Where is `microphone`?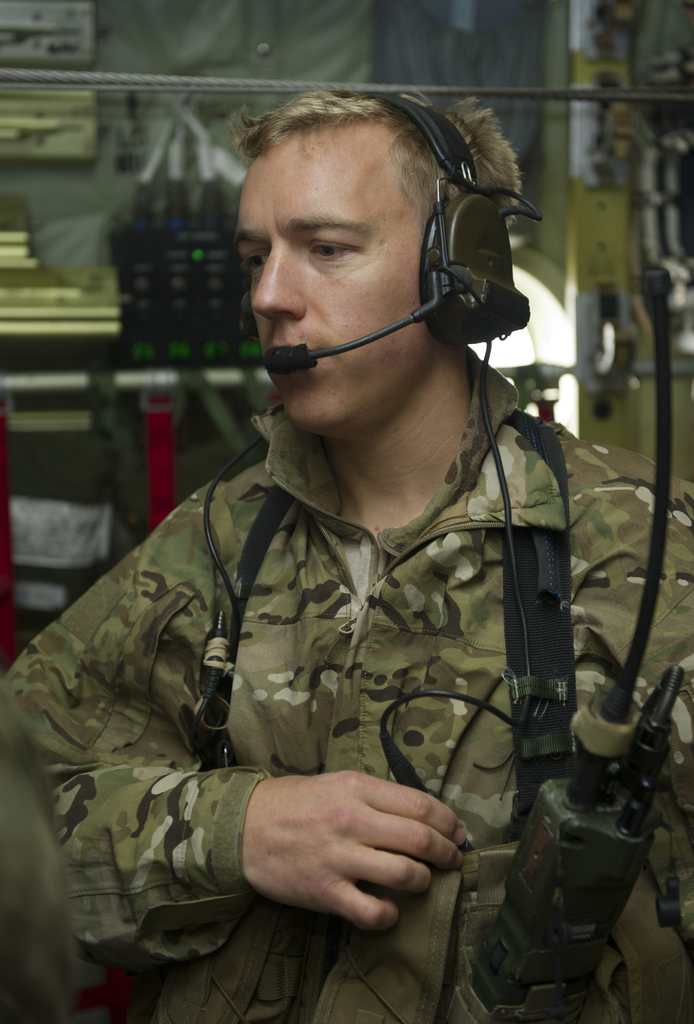
x1=265, y1=340, x2=321, y2=372.
